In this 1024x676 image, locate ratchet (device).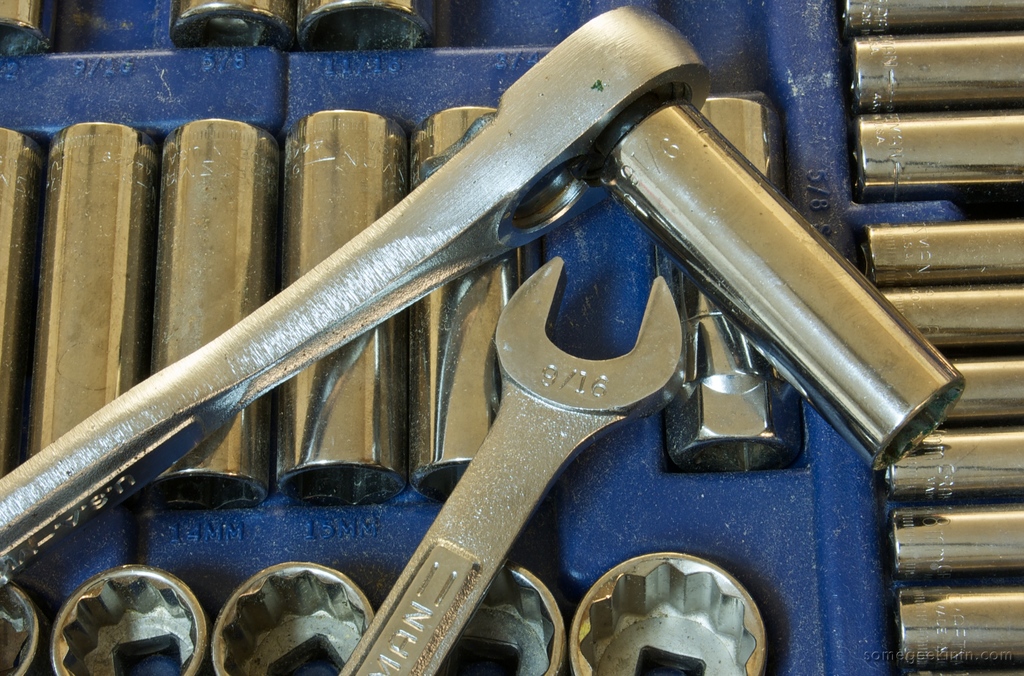
Bounding box: x1=429 y1=558 x2=561 y2=675.
